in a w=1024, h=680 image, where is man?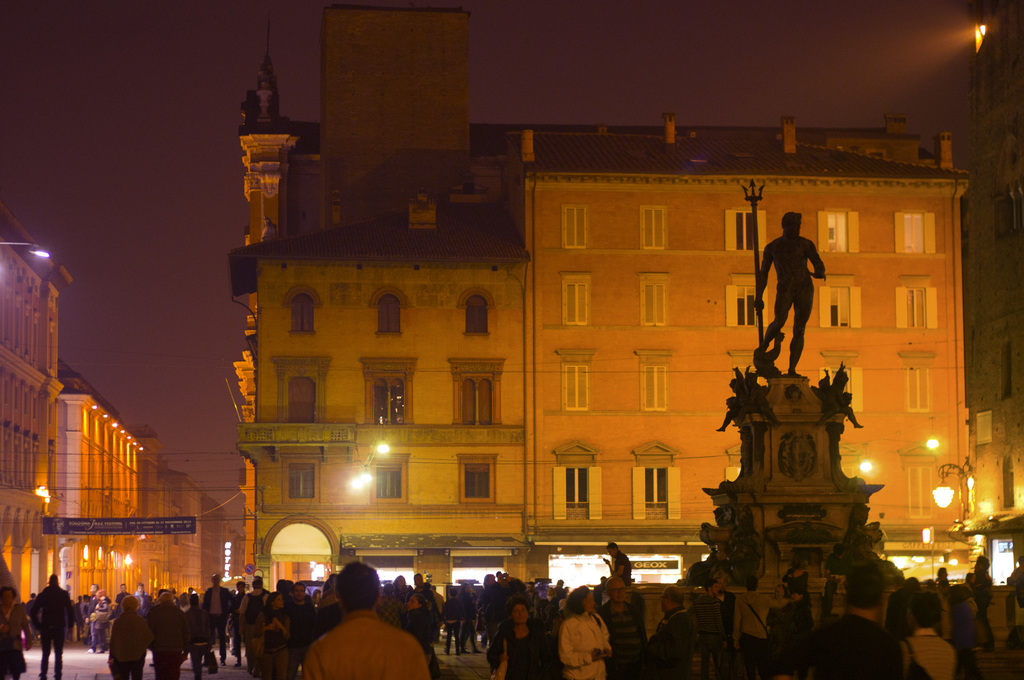
<region>75, 592, 91, 642</region>.
